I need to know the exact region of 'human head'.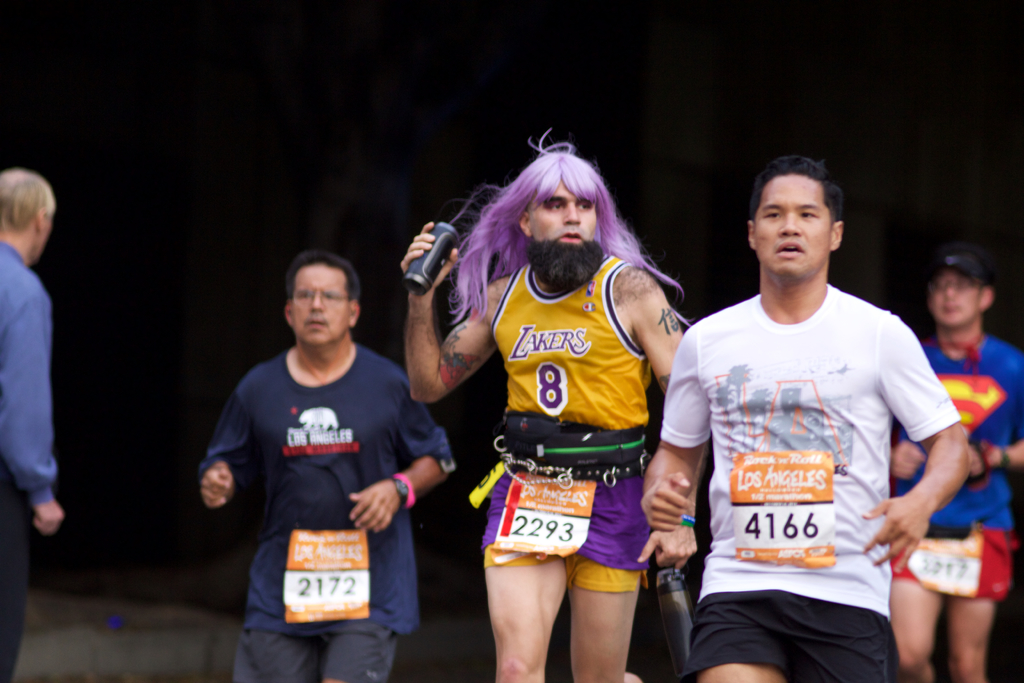
Region: (x1=511, y1=152, x2=614, y2=282).
